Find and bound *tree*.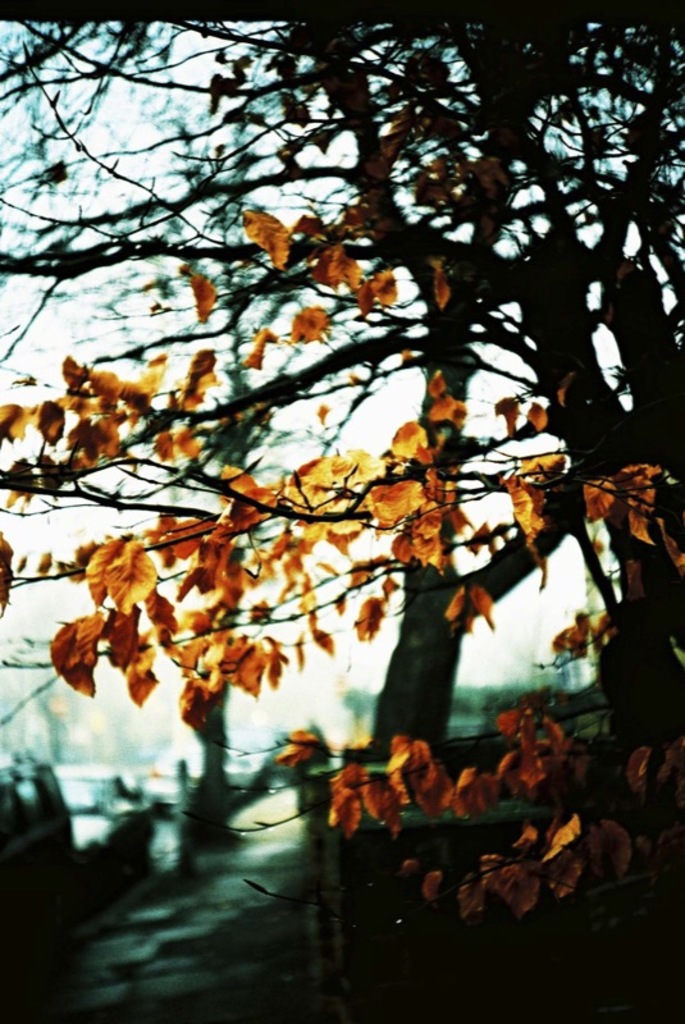
Bound: box=[0, 1, 684, 938].
